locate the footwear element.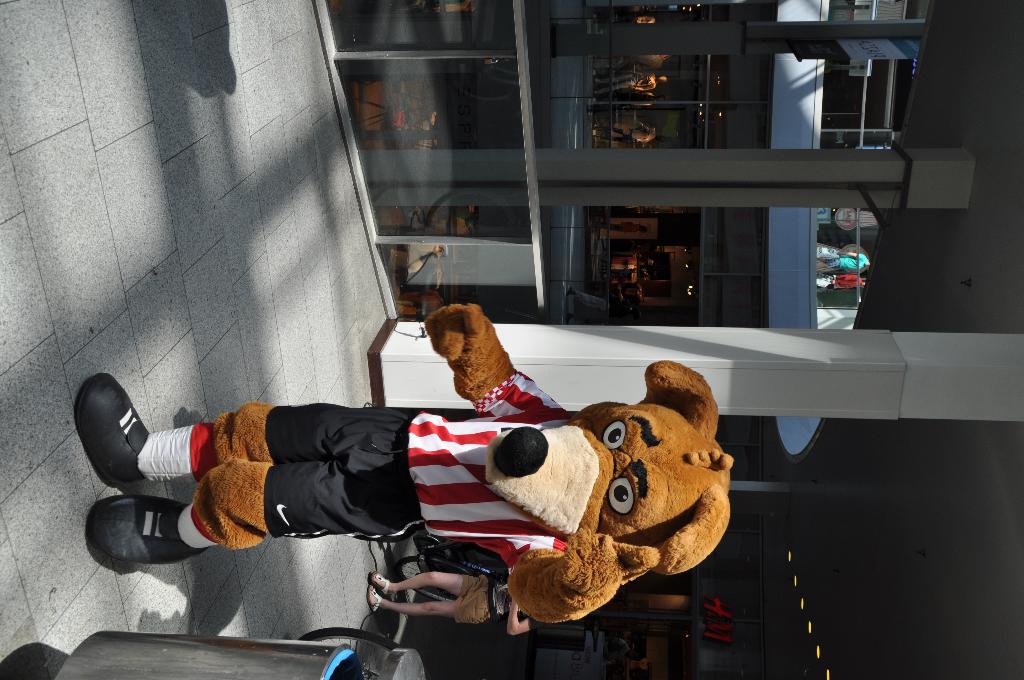
Element bbox: BBox(84, 494, 212, 572).
